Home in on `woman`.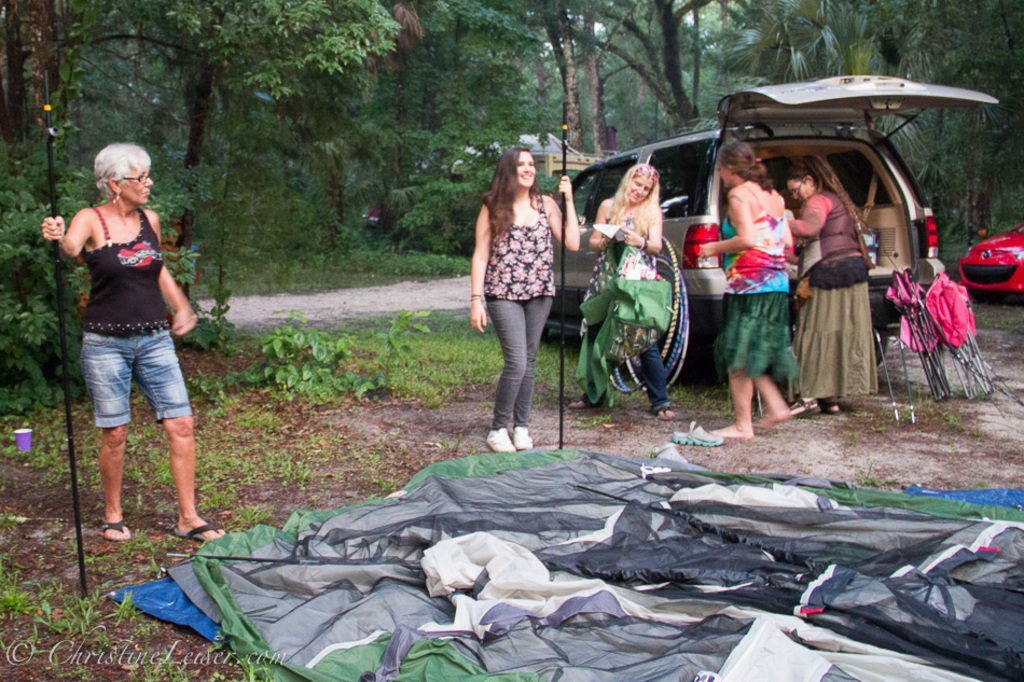
Homed in at locate(470, 130, 578, 444).
